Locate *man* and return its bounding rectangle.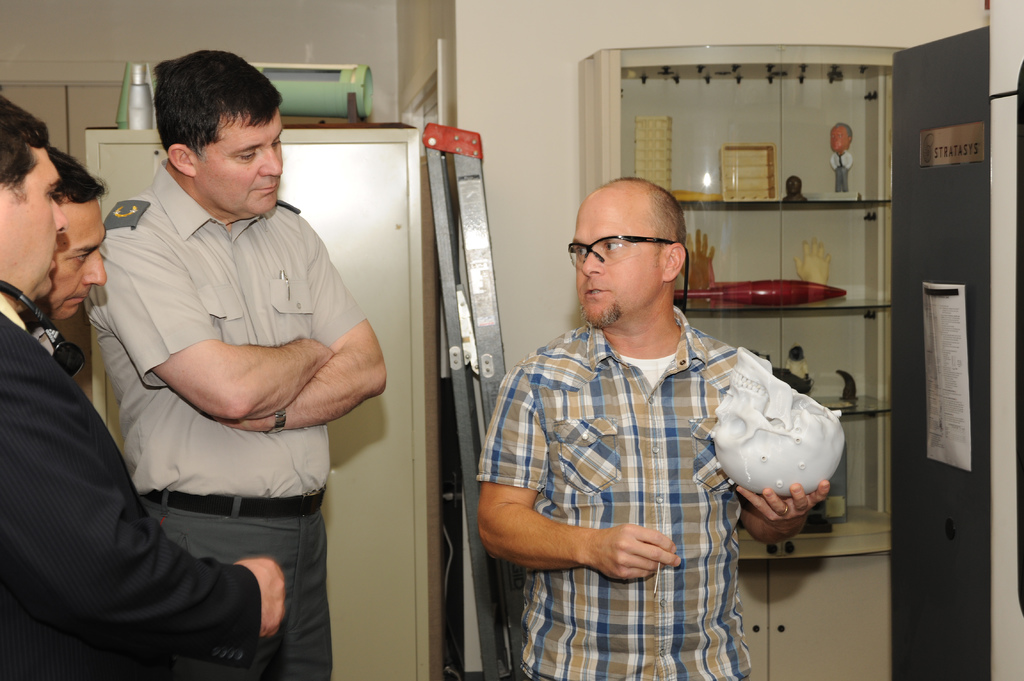
<region>479, 172, 833, 680</region>.
